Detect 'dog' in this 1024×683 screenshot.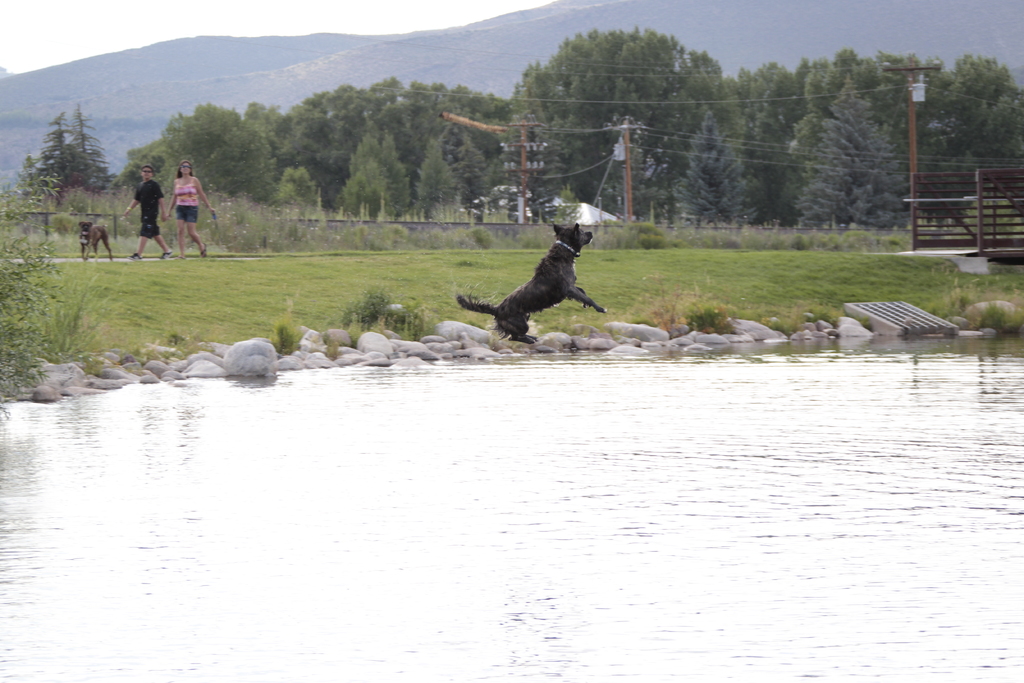
Detection: box=[451, 224, 611, 352].
